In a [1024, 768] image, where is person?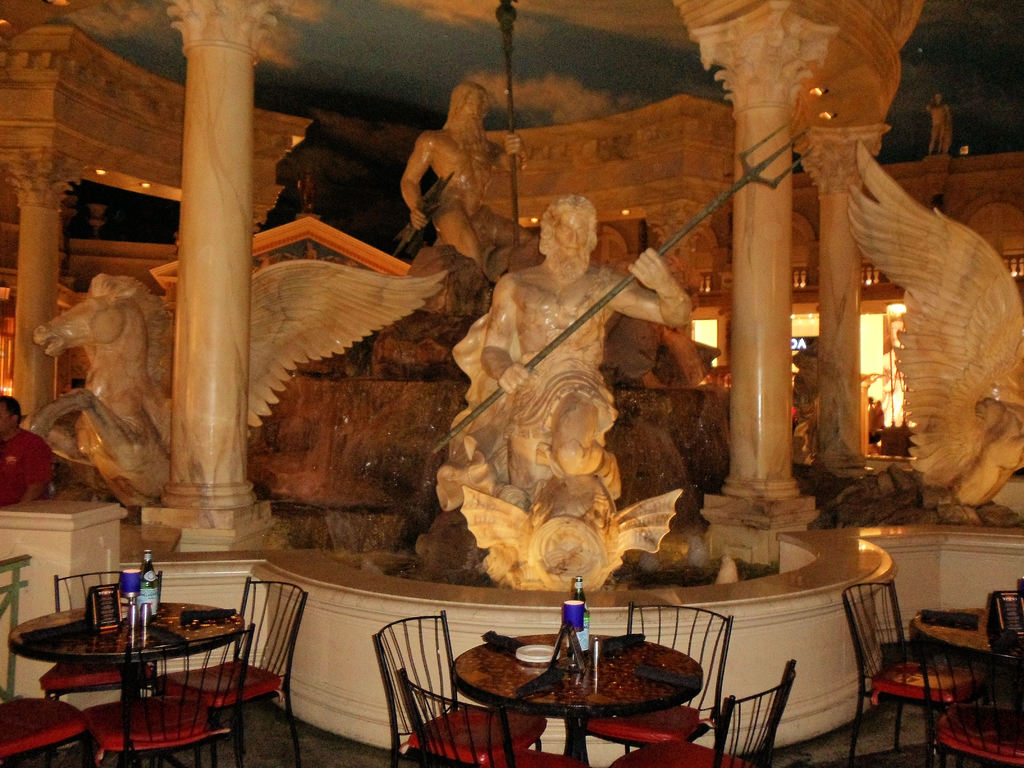
rect(924, 90, 953, 156).
